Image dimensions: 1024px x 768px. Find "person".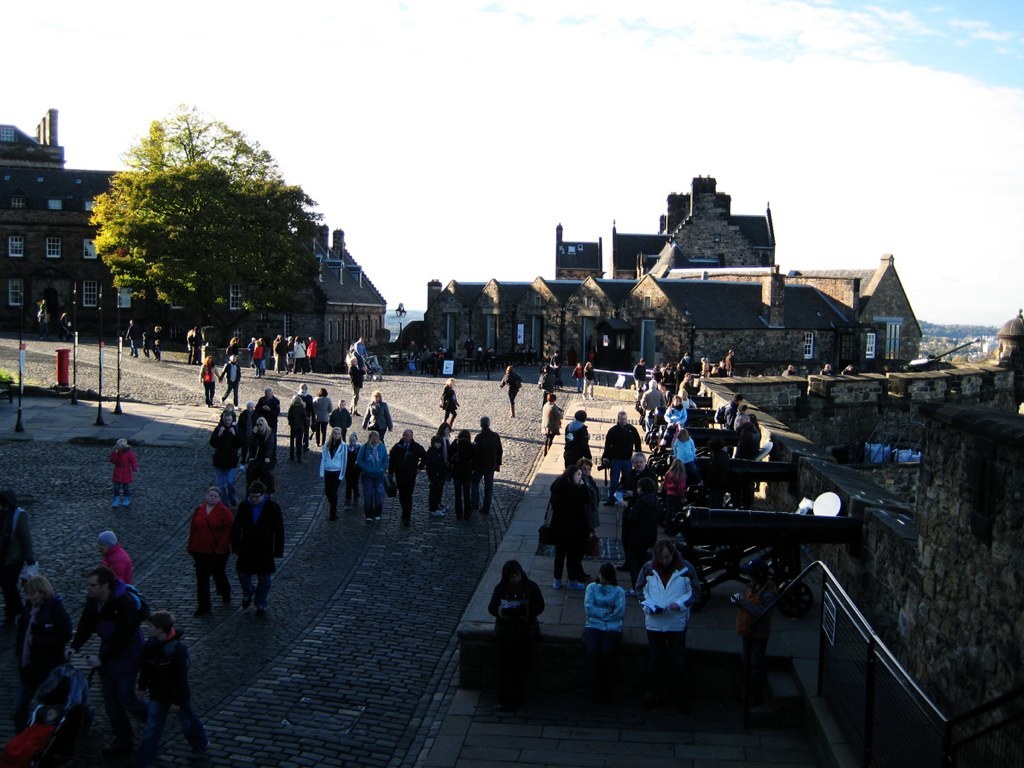
[x1=632, y1=529, x2=694, y2=733].
